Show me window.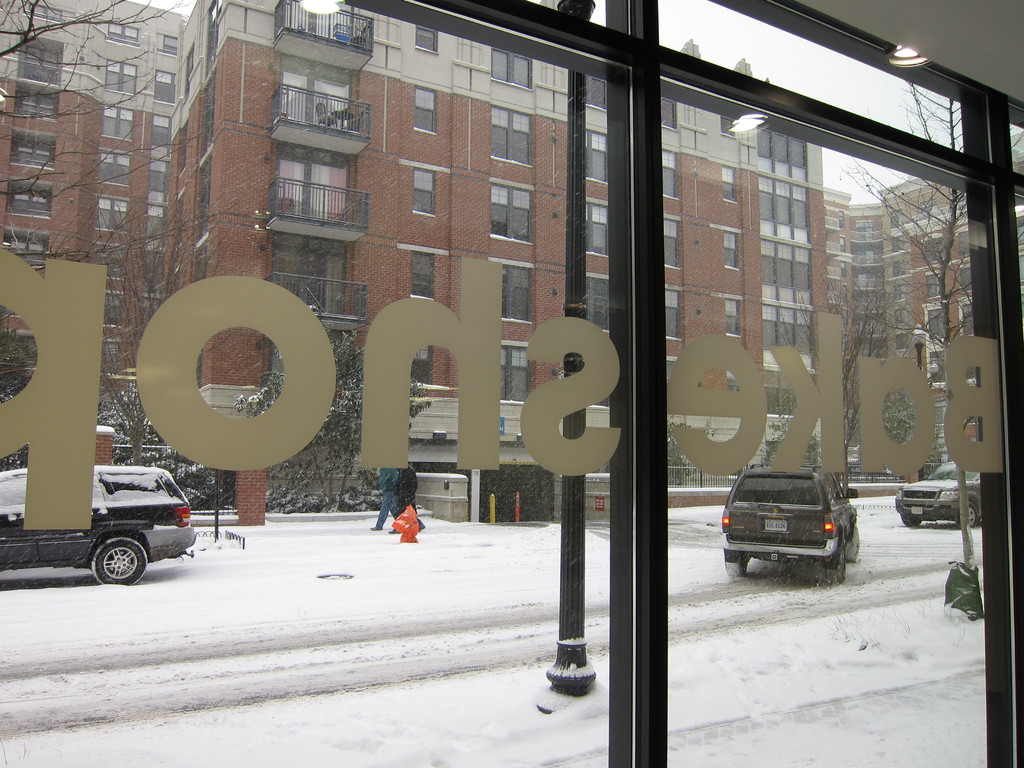
window is here: detection(657, 147, 689, 207).
